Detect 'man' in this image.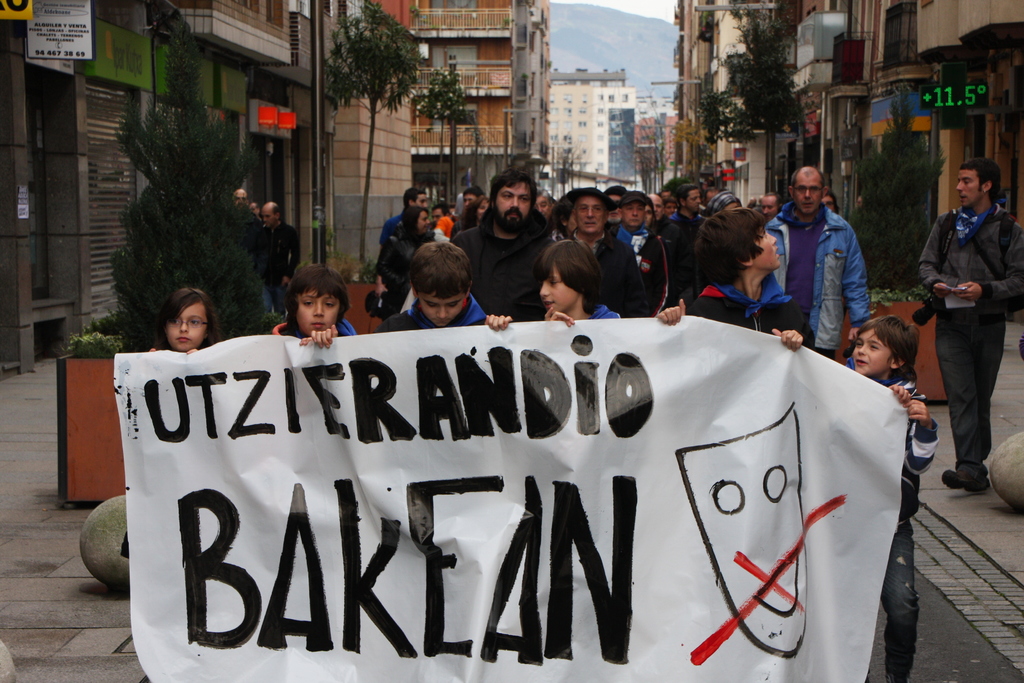
Detection: [left=920, top=156, right=1023, bottom=493].
